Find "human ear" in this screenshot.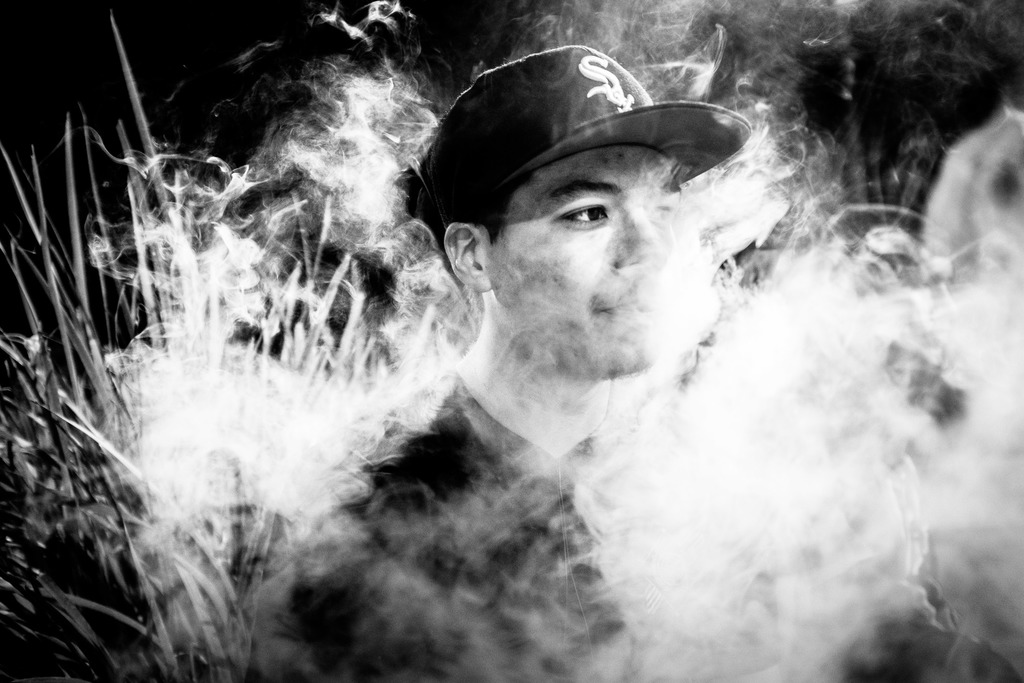
The bounding box for "human ear" is 440,222,492,291.
